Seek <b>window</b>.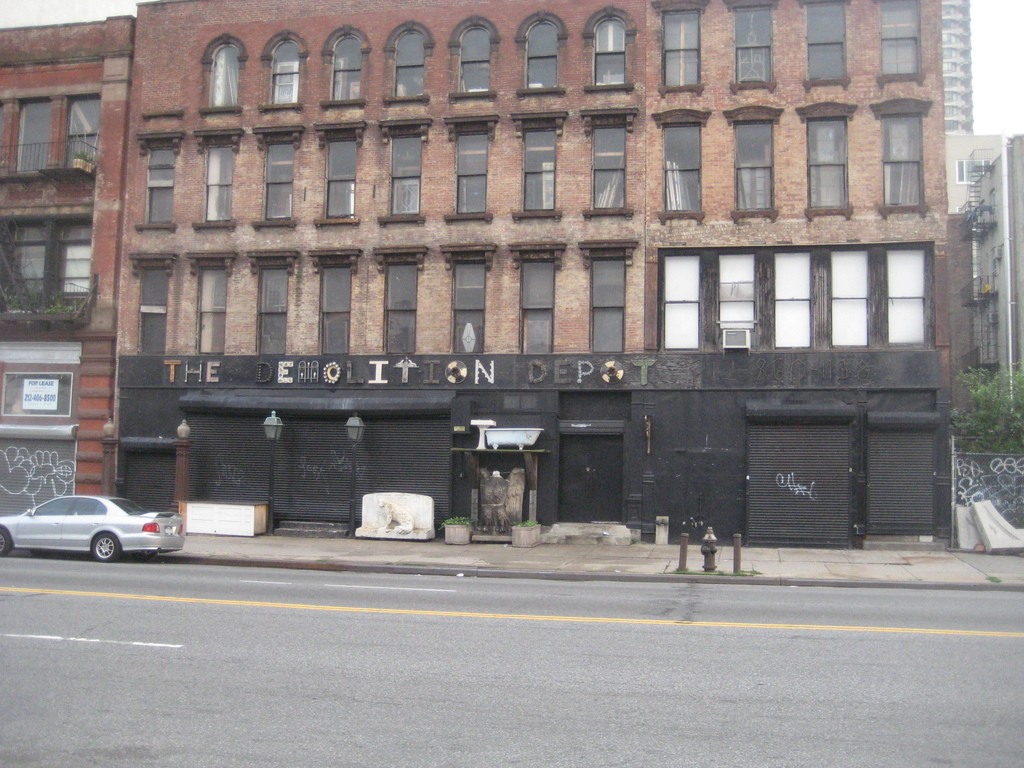
734:4:772:83.
